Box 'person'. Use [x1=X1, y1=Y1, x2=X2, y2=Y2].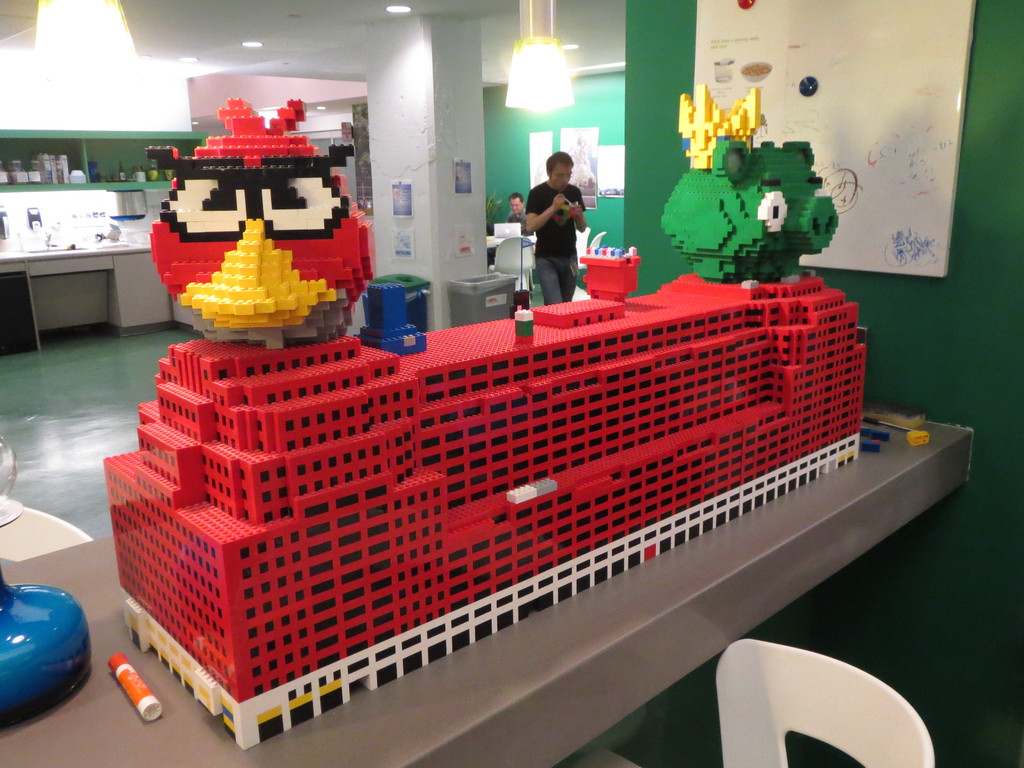
[x1=520, y1=148, x2=589, y2=303].
